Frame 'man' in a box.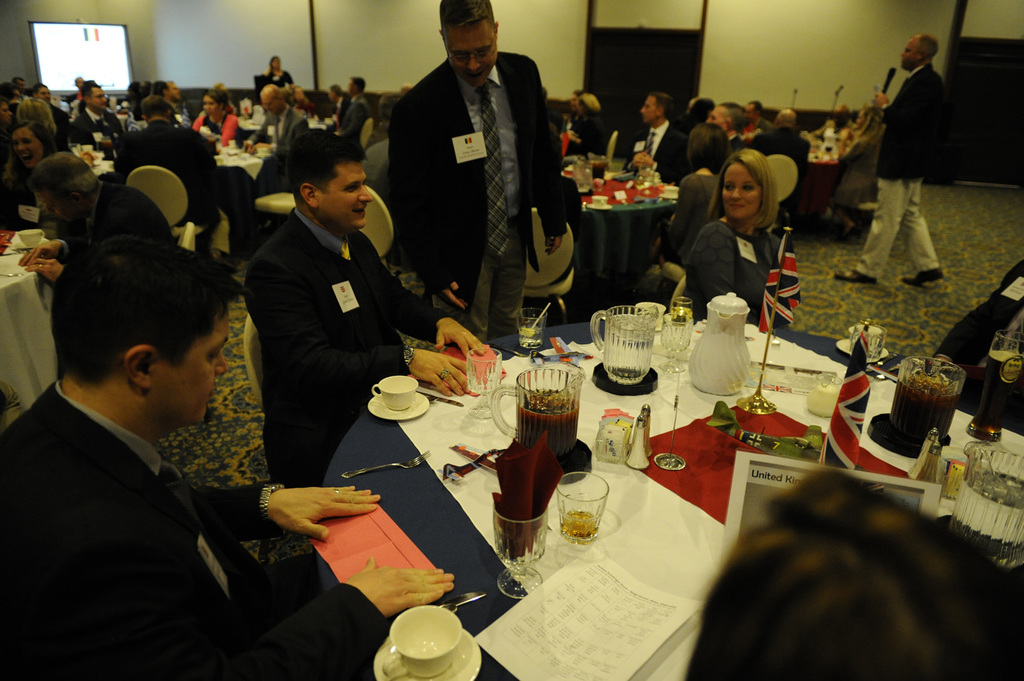
(x1=68, y1=79, x2=123, y2=142).
